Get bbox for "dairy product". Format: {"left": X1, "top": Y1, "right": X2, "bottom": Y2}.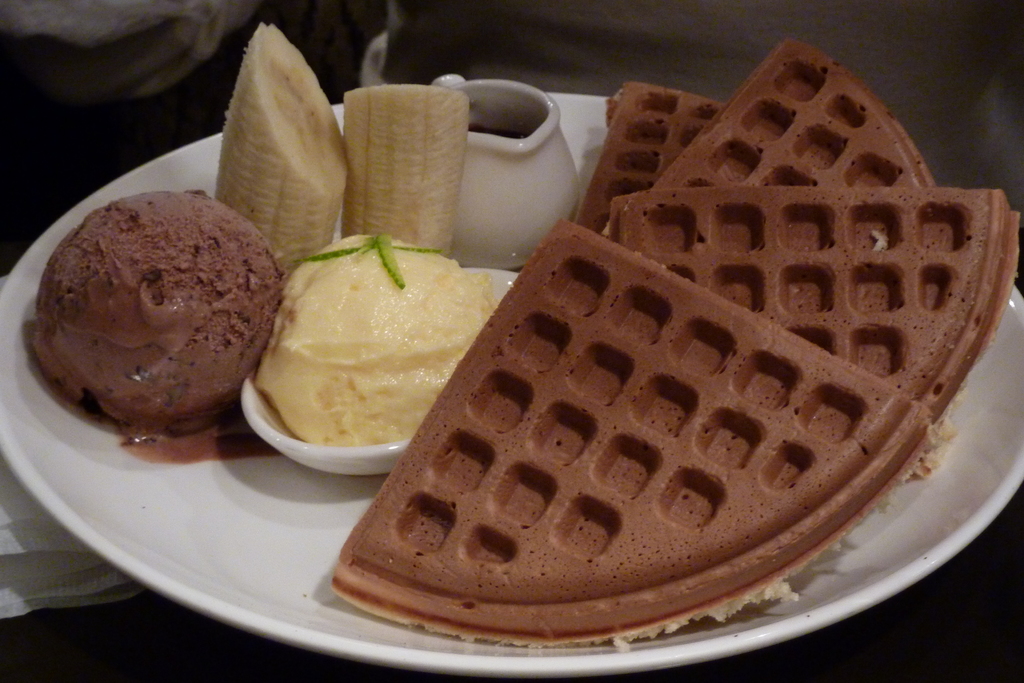
{"left": 342, "top": 87, "right": 469, "bottom": 251}.
